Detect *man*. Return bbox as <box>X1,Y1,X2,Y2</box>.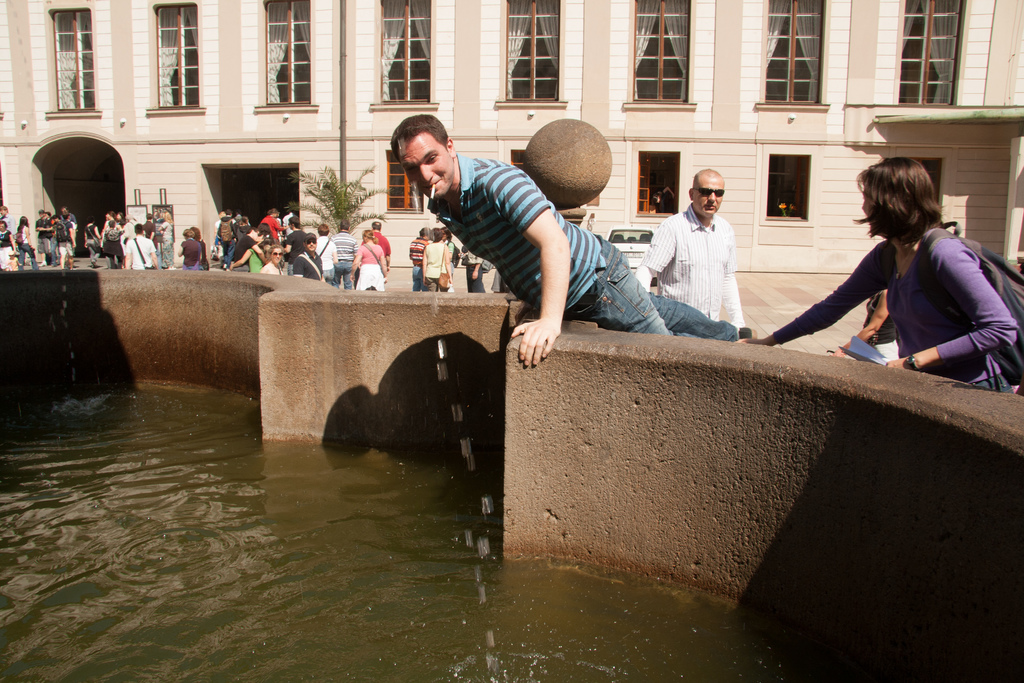
<box>143,210,157,249</box>.
